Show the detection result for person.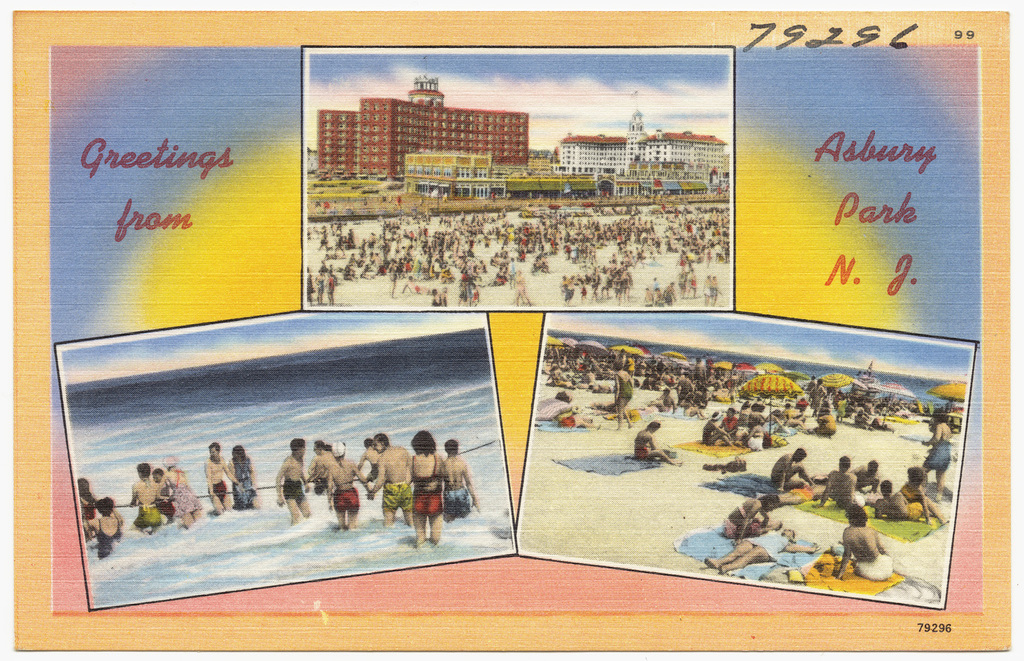
l=703, t=412, r=733, b=447.
